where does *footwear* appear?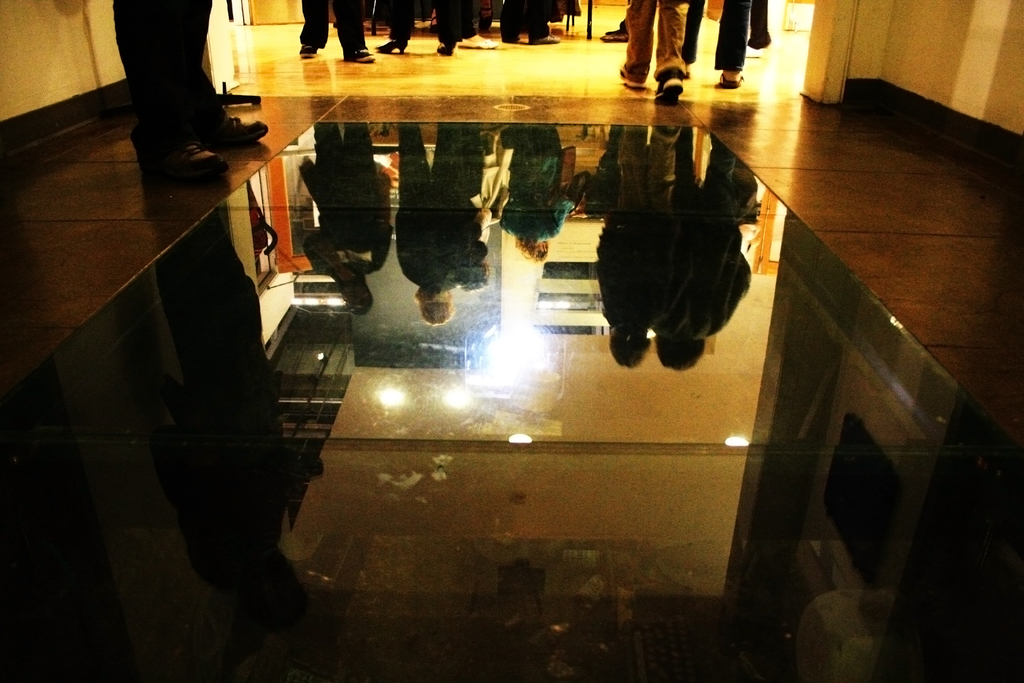
Appears at box=[380, 42, 409, 53].
